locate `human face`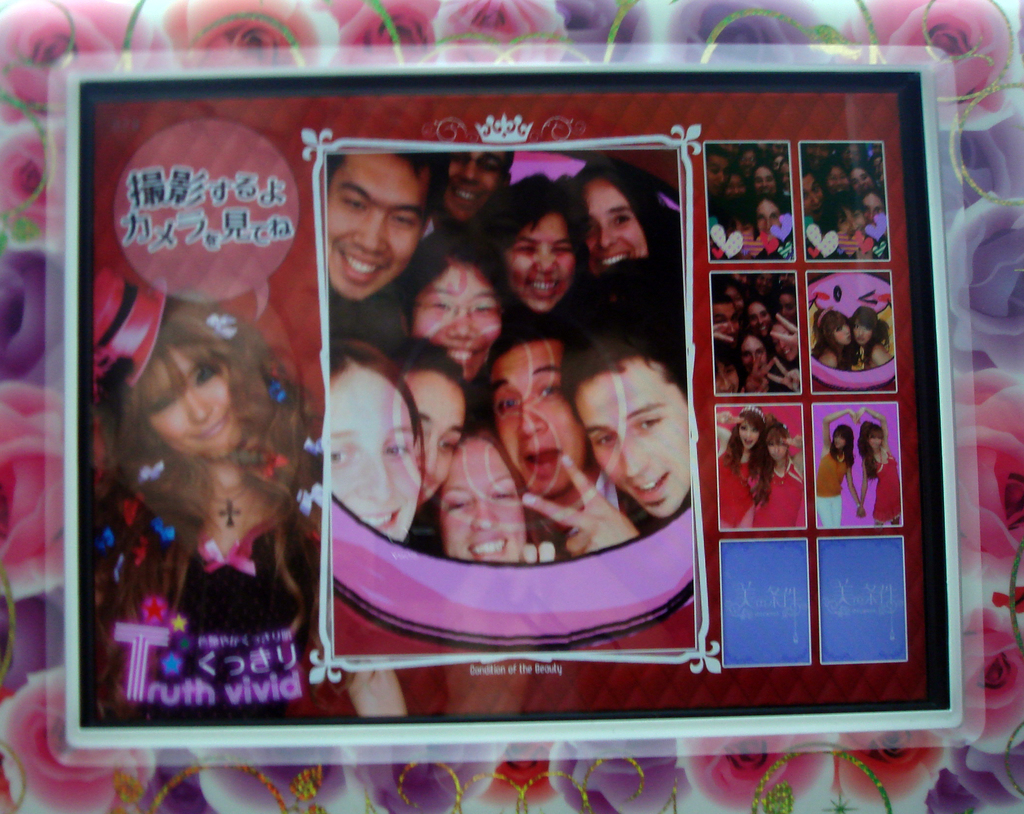
836:321:850:348
